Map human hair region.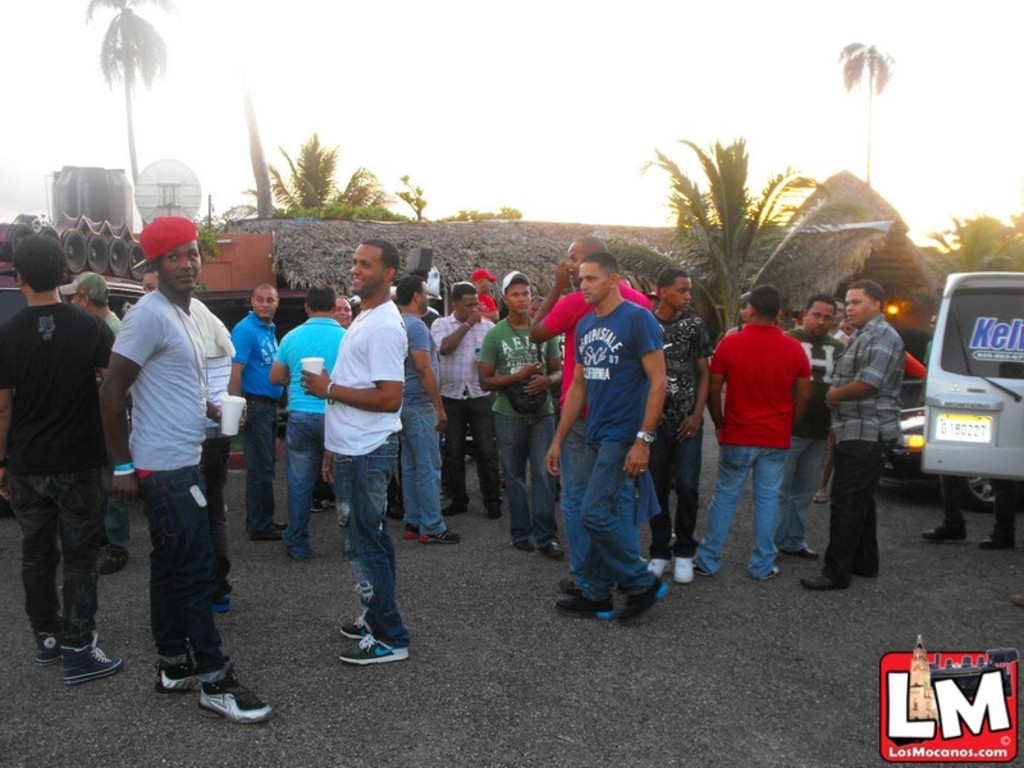
Mapped to [left=801, top=293, right=832, bottom=312].
